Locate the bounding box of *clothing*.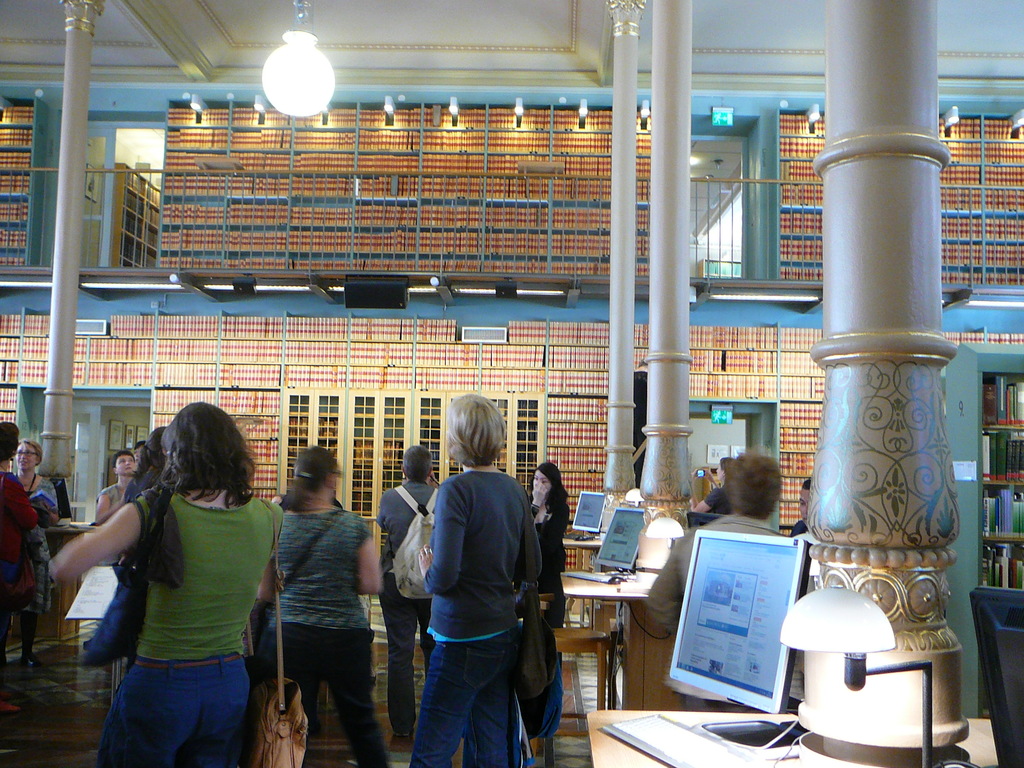
Bounding box: 89, 482, 287, 767.
